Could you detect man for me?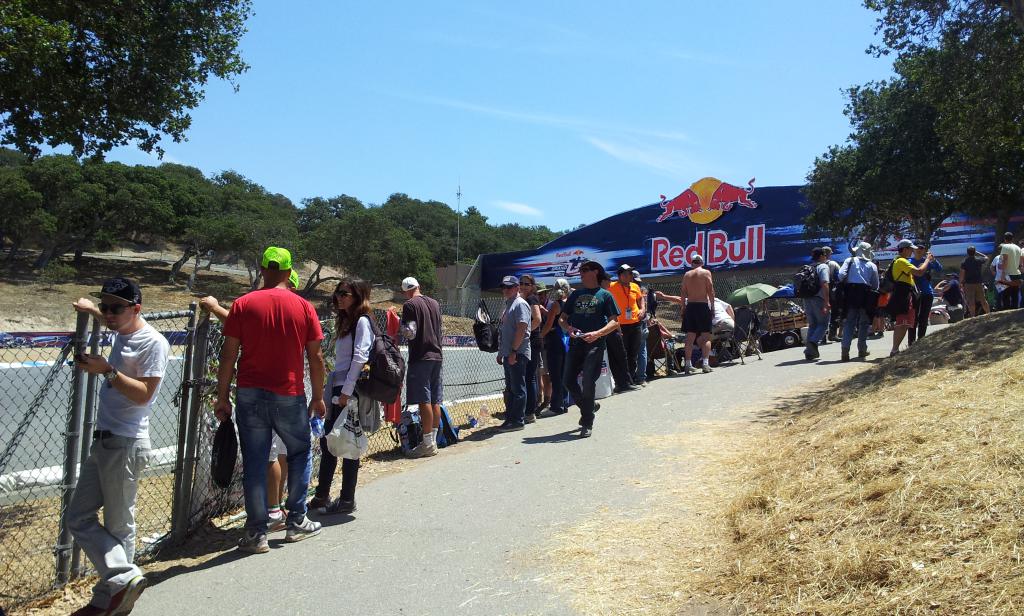
Detection result: 496/274/536/428.
